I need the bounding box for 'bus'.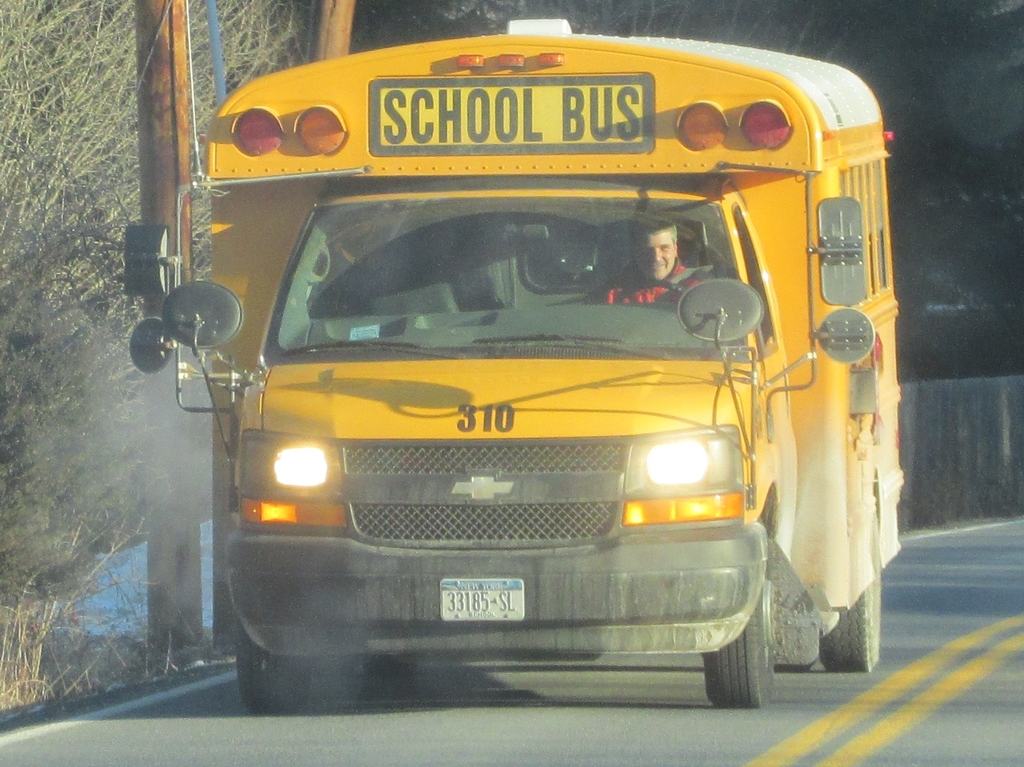
Here it is: (118,19,904,704).
